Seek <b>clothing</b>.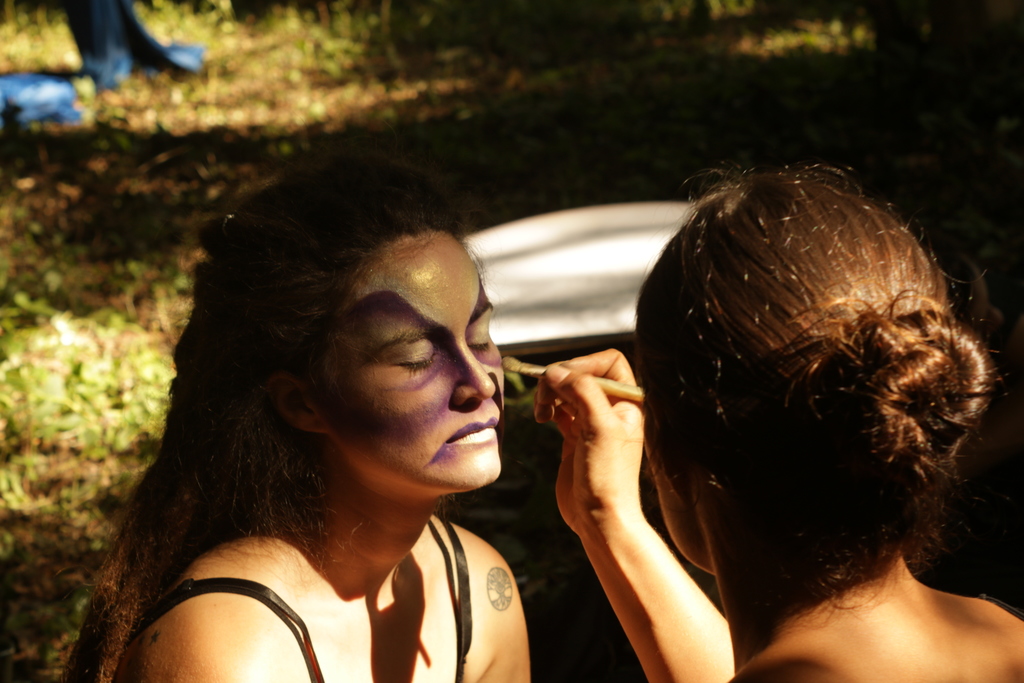
locate(123, 511, 475, 682).
